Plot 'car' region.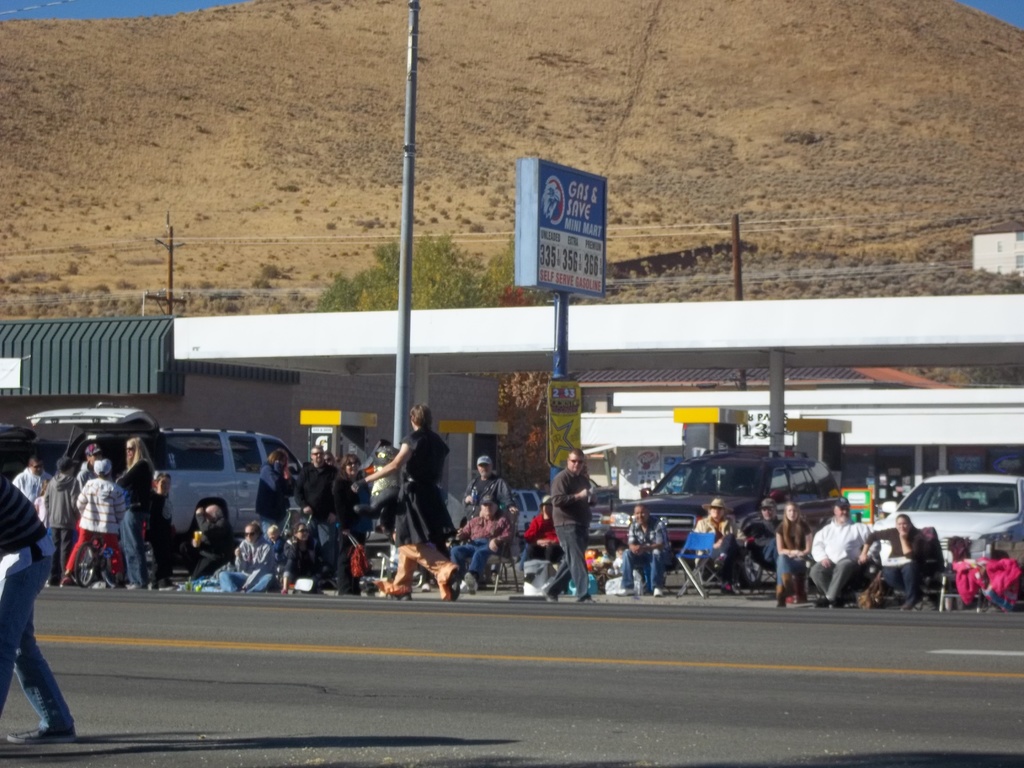
Plotted at bbox=(584, 484, 610, 543).
